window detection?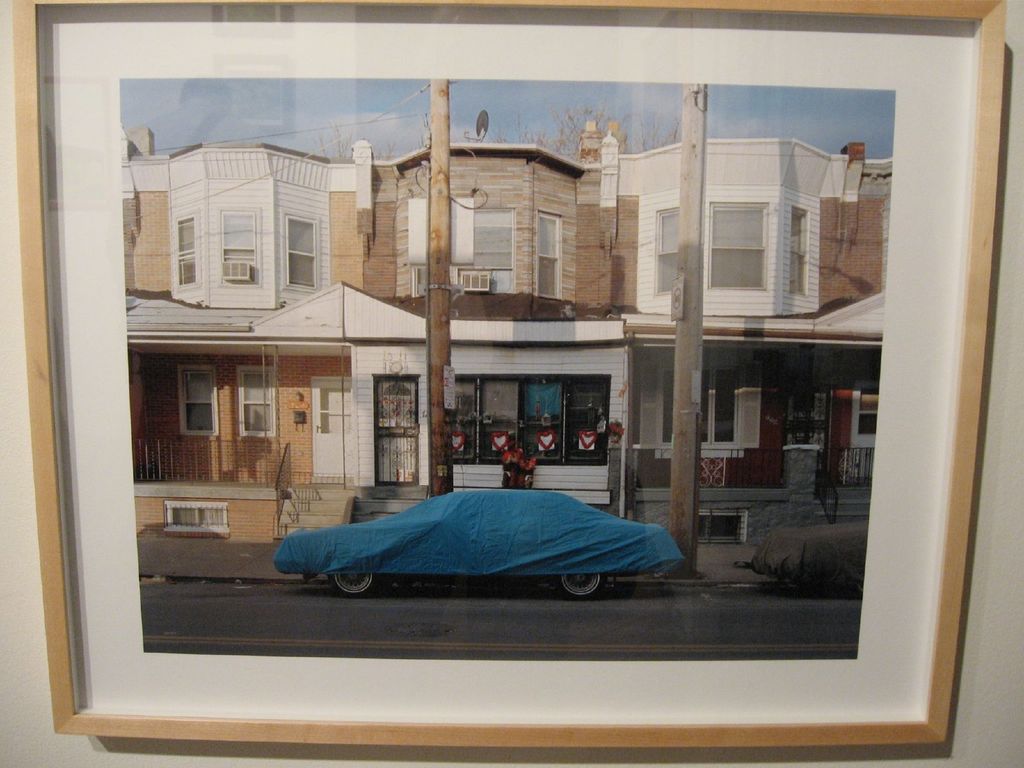
[167,209,207,294]
